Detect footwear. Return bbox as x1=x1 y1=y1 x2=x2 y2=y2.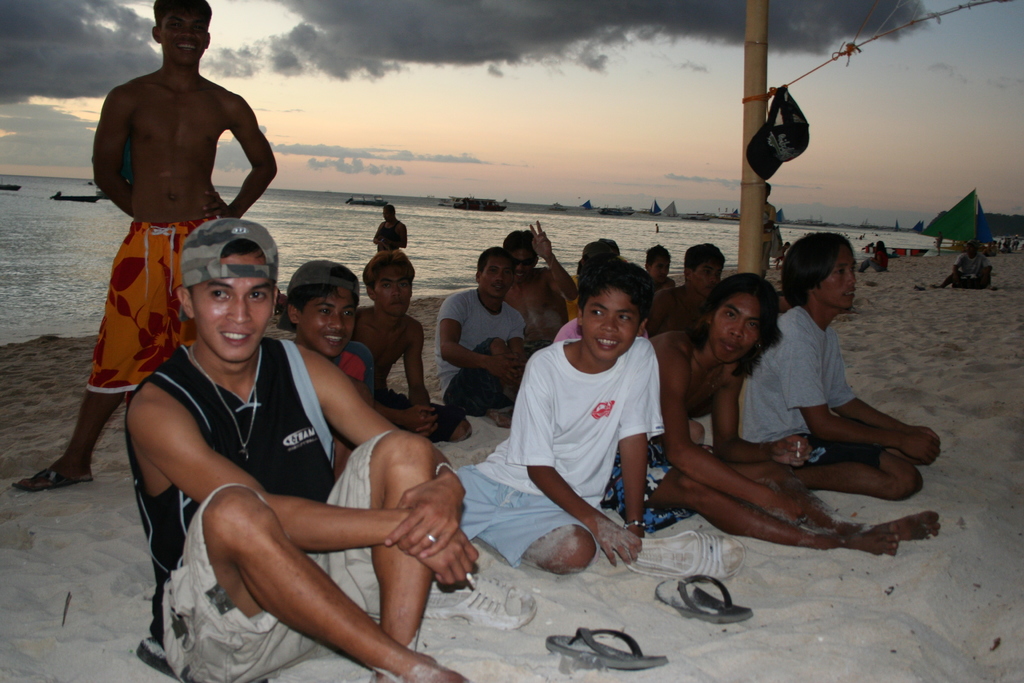
x1=544 y1=627 x2=673 y2=673.
